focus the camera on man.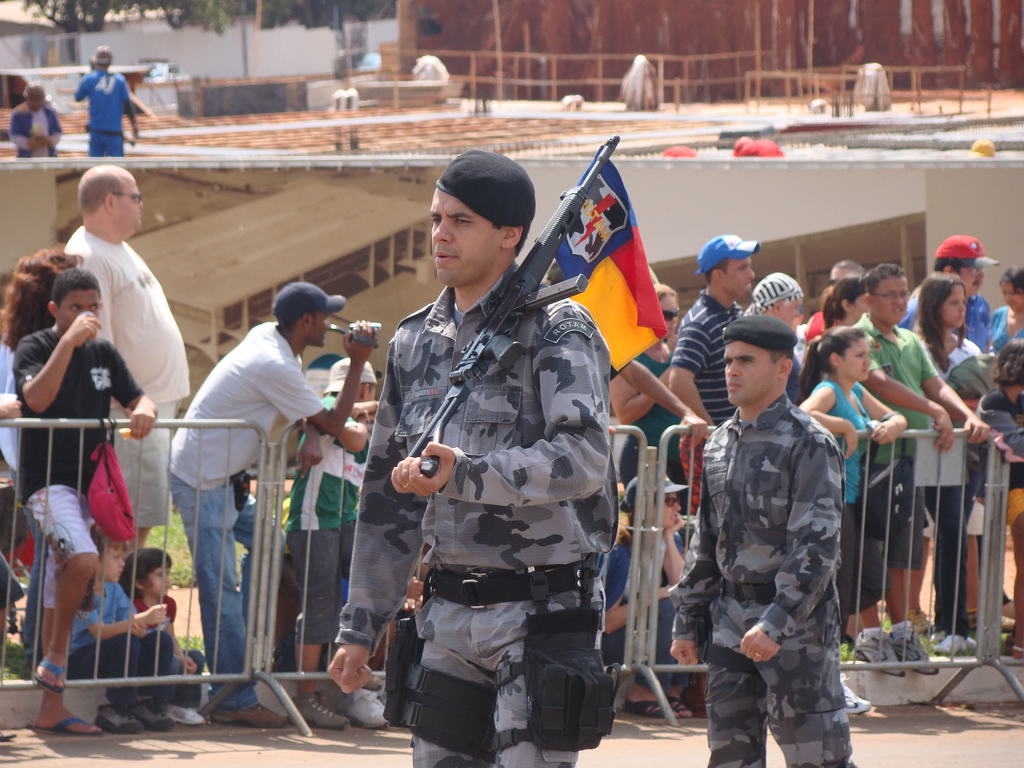
Focus region: (669,229,751,509).
